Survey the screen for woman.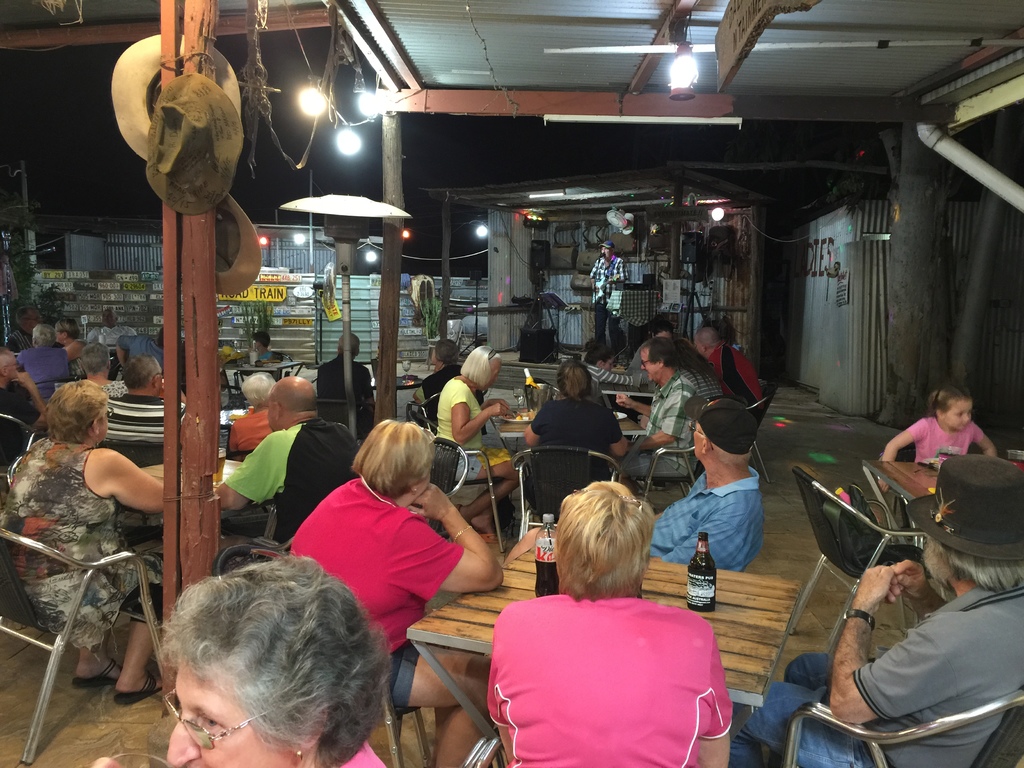
Survey found: (12,355,170,729).
